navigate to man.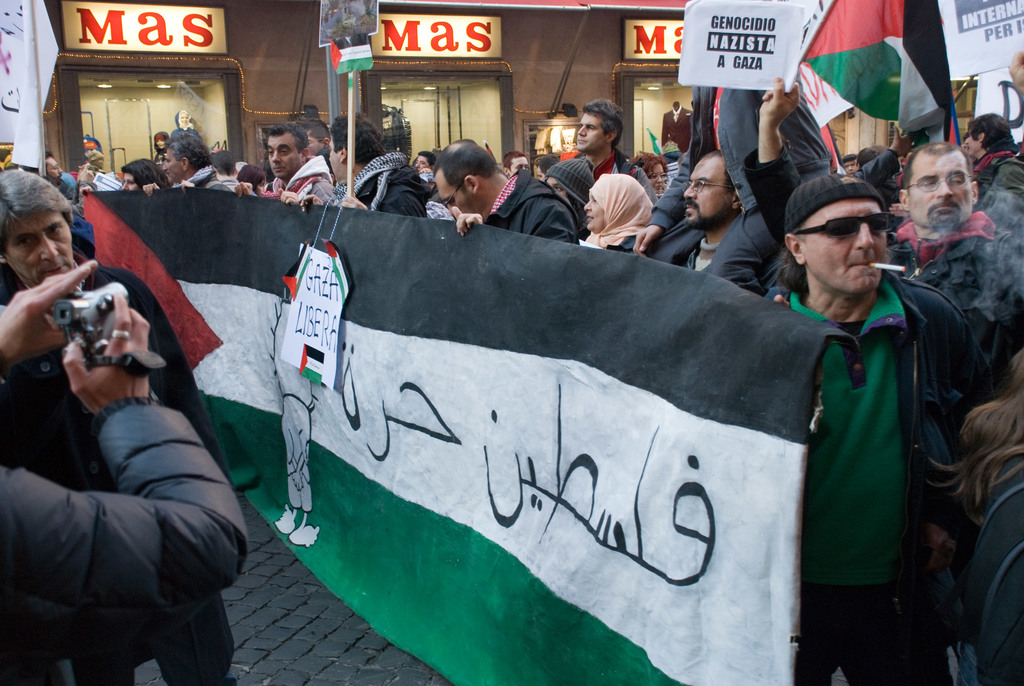
Navigation target: l=416, t=154, r=427, b=167.
